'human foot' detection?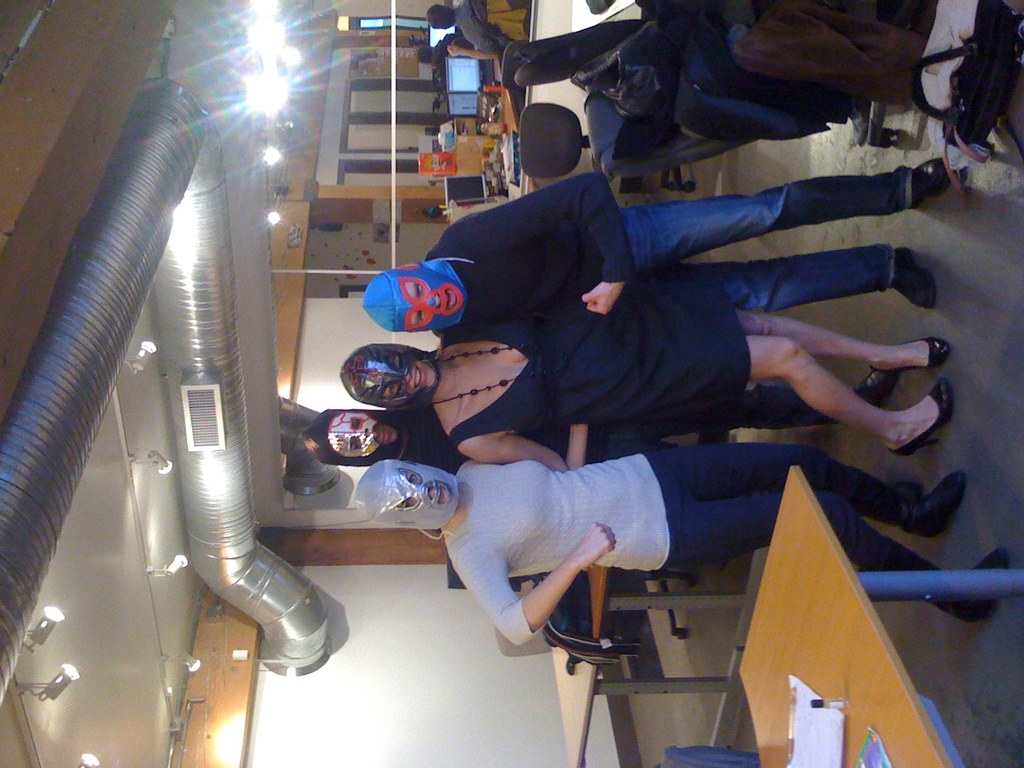
box=[873, 338, 952, 368]
